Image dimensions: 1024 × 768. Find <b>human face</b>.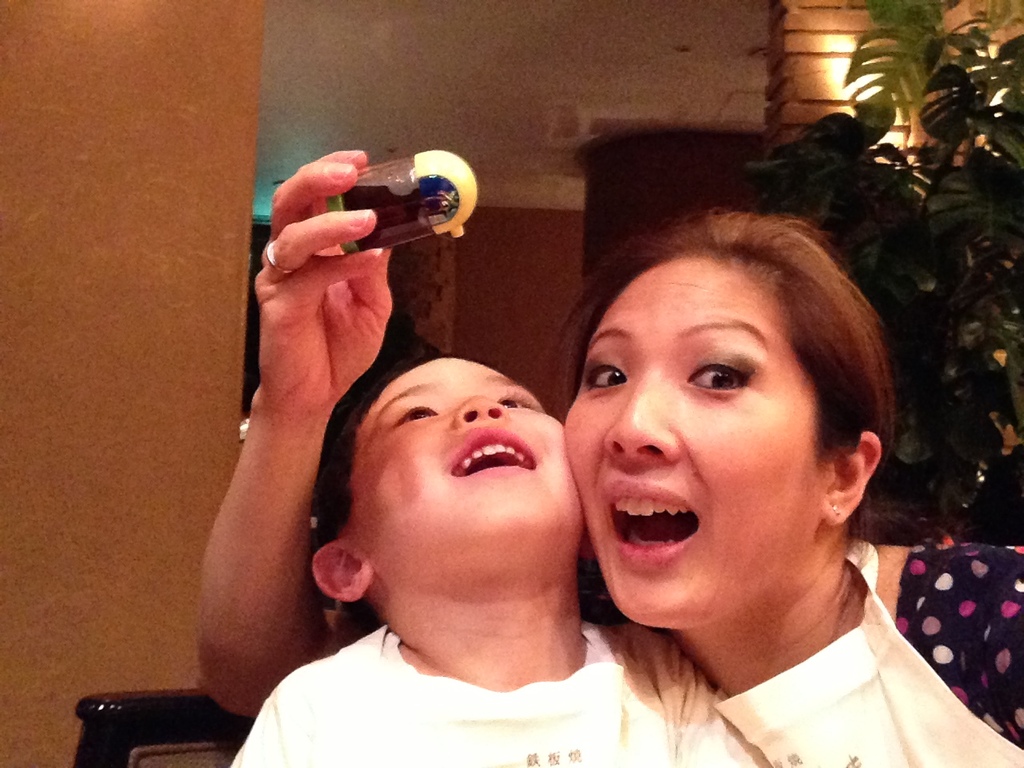
bbox=[563, 256, 820, 624].
